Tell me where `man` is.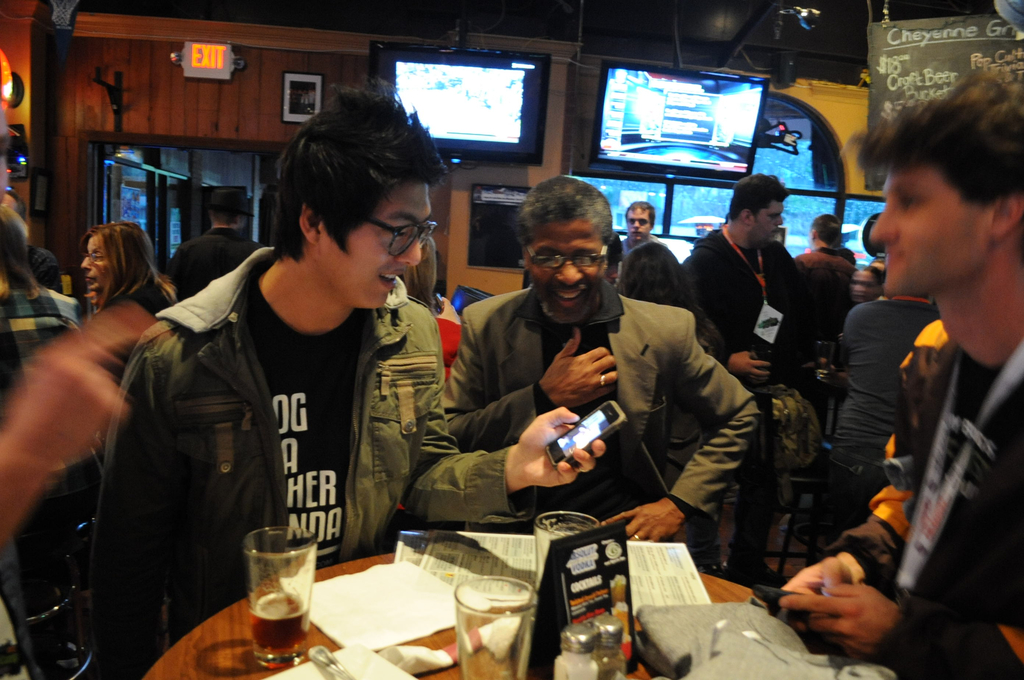
`man` is at <box>775,69,1023,679</box>.
